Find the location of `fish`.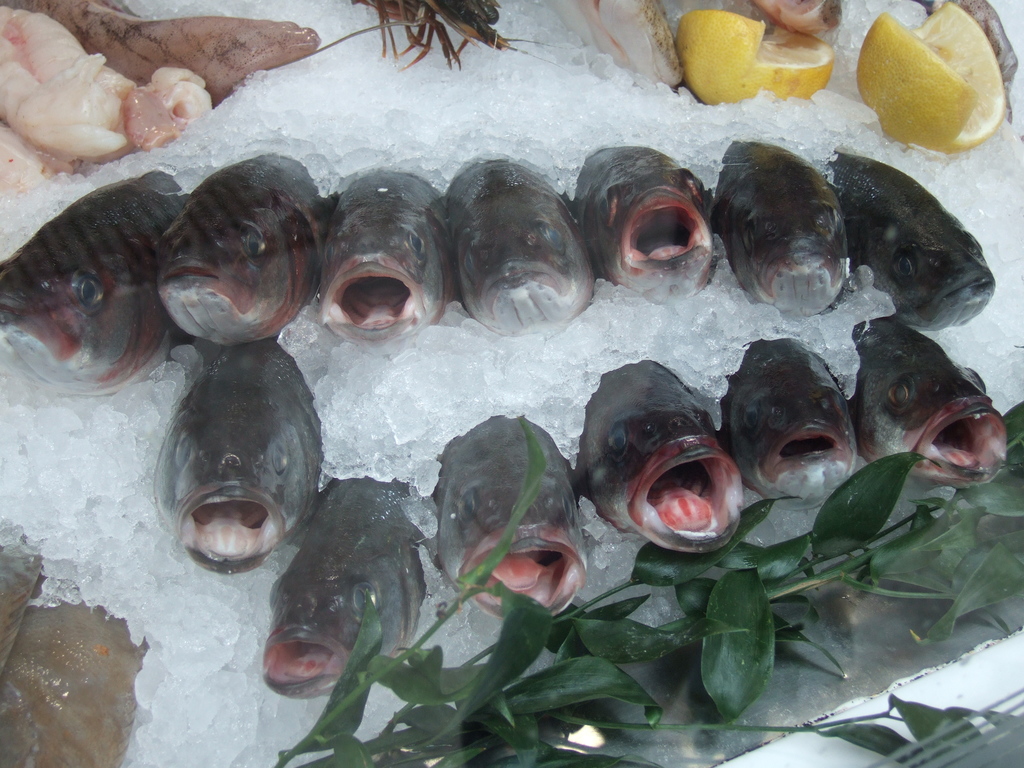
Location: crop(438, 151, 575, 333).
